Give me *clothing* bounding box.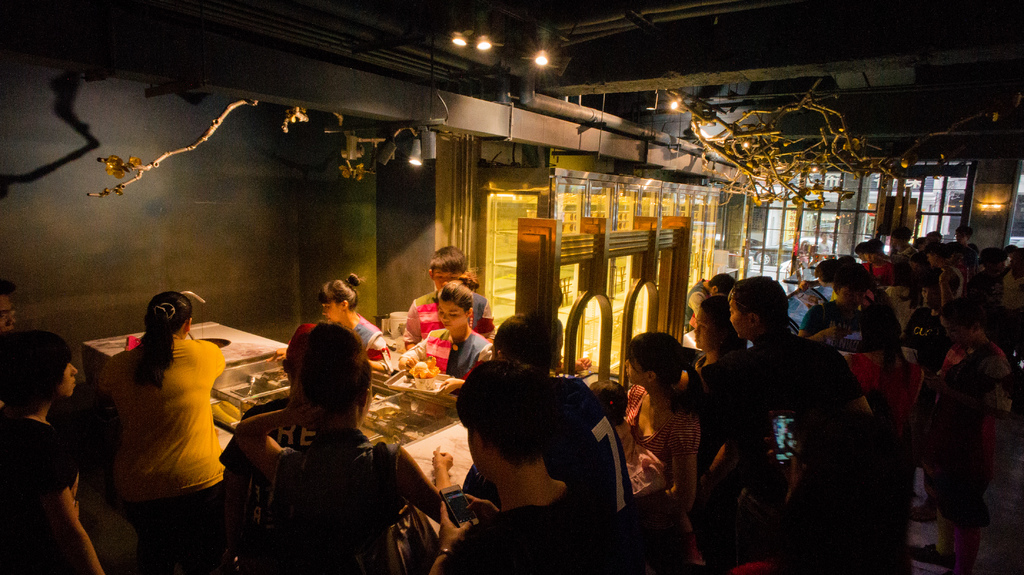
pyautogui.locateOnScreen(408, 328, 492, 383).
